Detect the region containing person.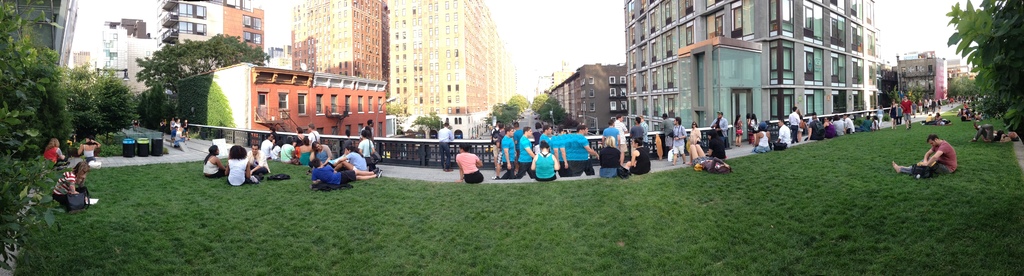
170:126:176:147.
